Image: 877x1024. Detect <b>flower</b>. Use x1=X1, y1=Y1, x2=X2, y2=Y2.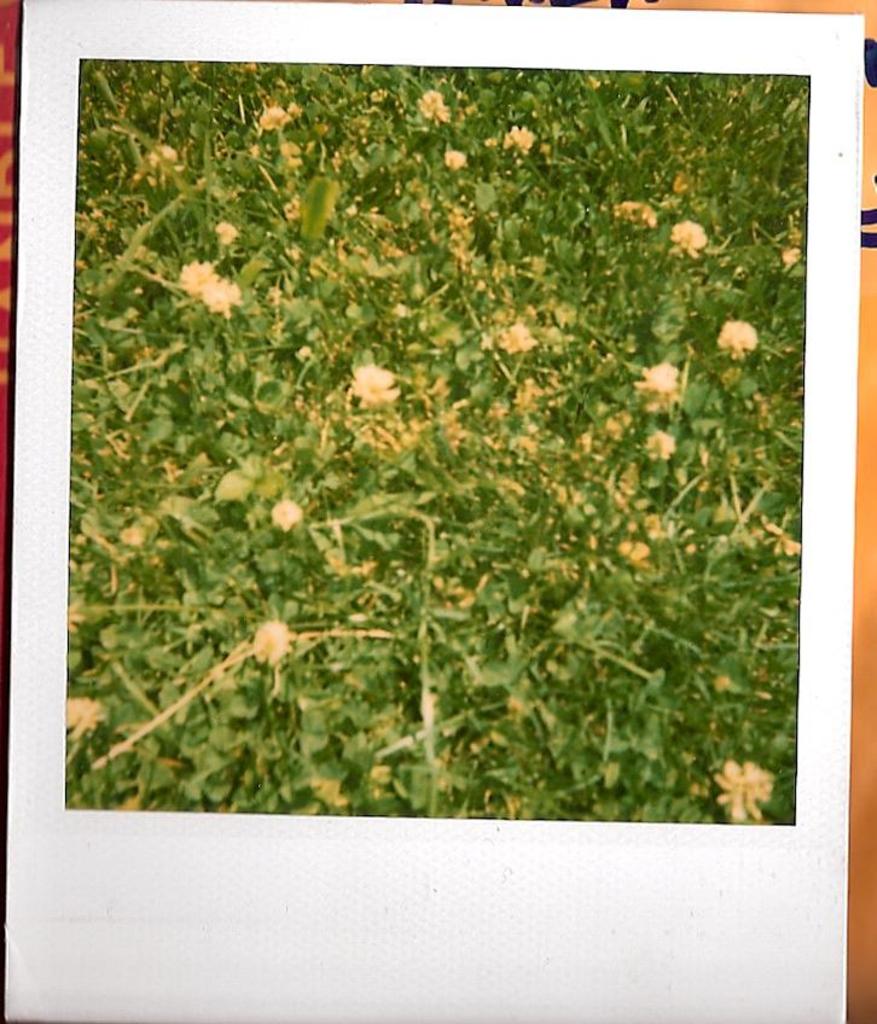
x1=261, y1=101, x2=290, y2=129.
